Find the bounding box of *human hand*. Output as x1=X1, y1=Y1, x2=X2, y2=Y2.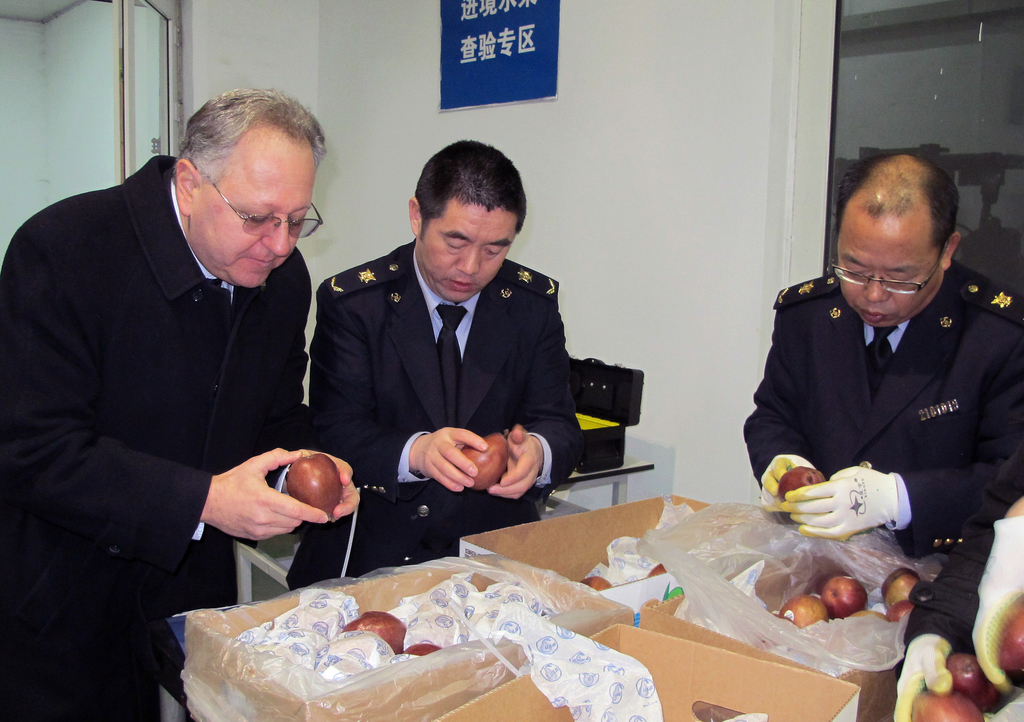
x1=760, y1=455, x2=817, y2=514.
